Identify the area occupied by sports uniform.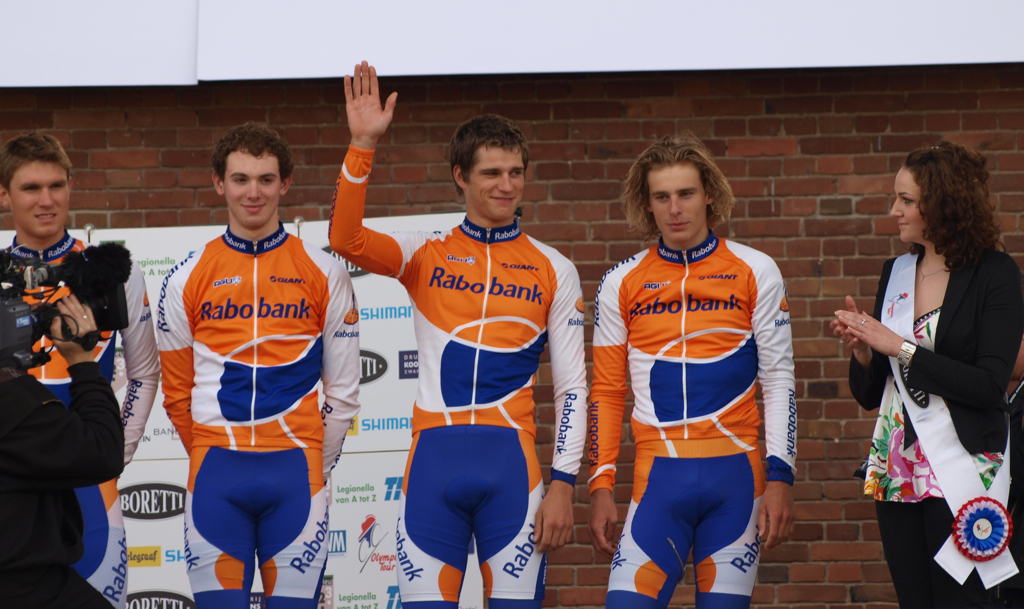
Area: l=374, t=160, r=583, b=600.
